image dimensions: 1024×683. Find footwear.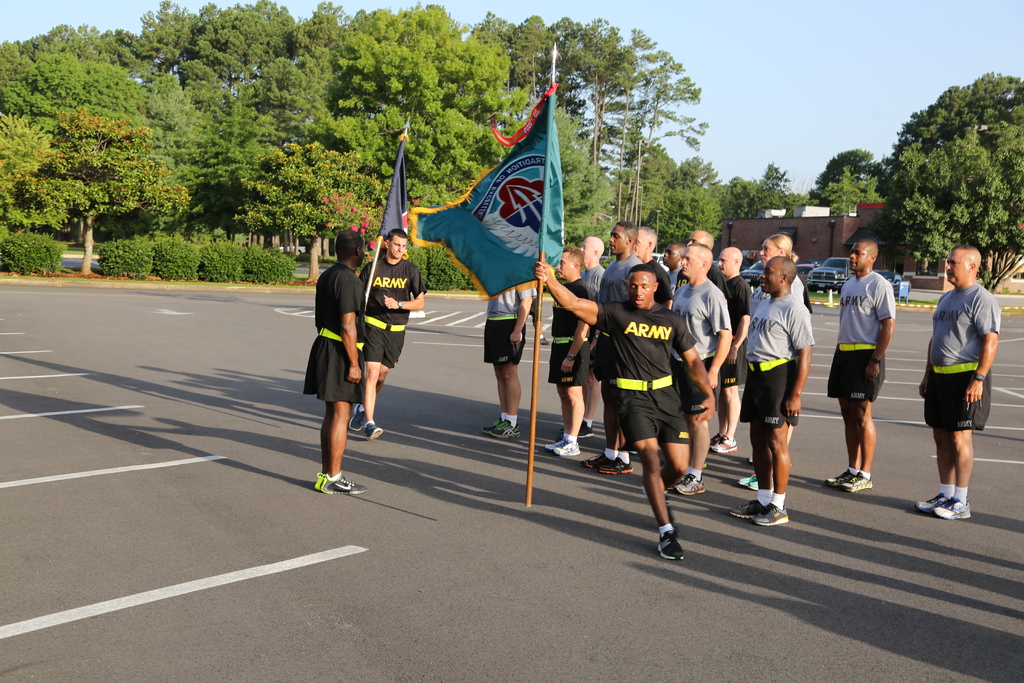
[left=827, top=470, right=853, bottom=488].
